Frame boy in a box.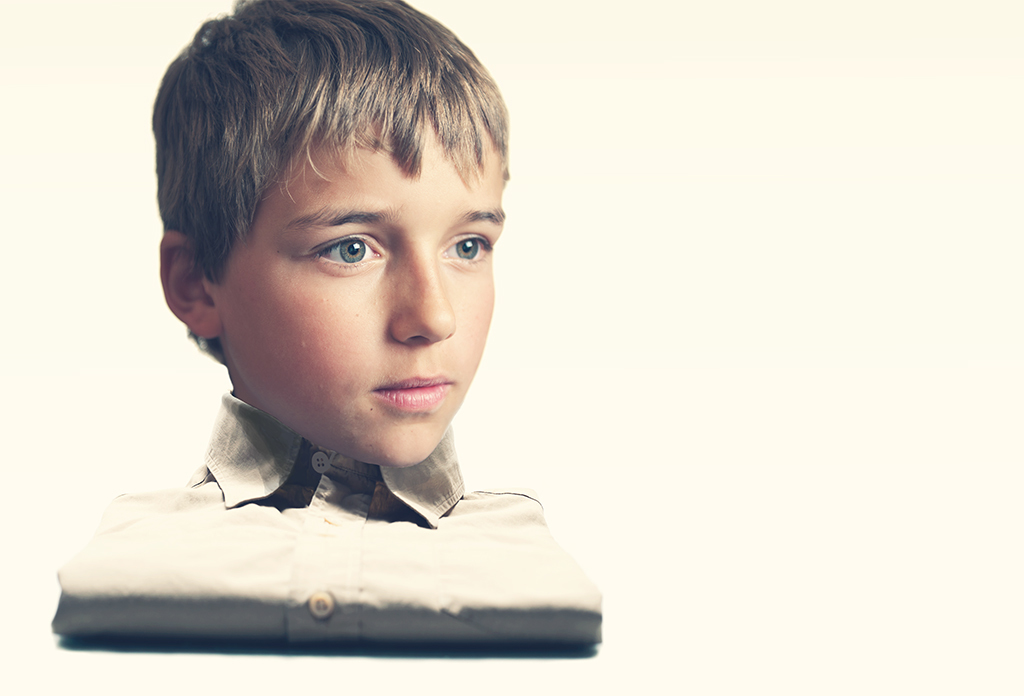
region(67, 13, 586, 637).
